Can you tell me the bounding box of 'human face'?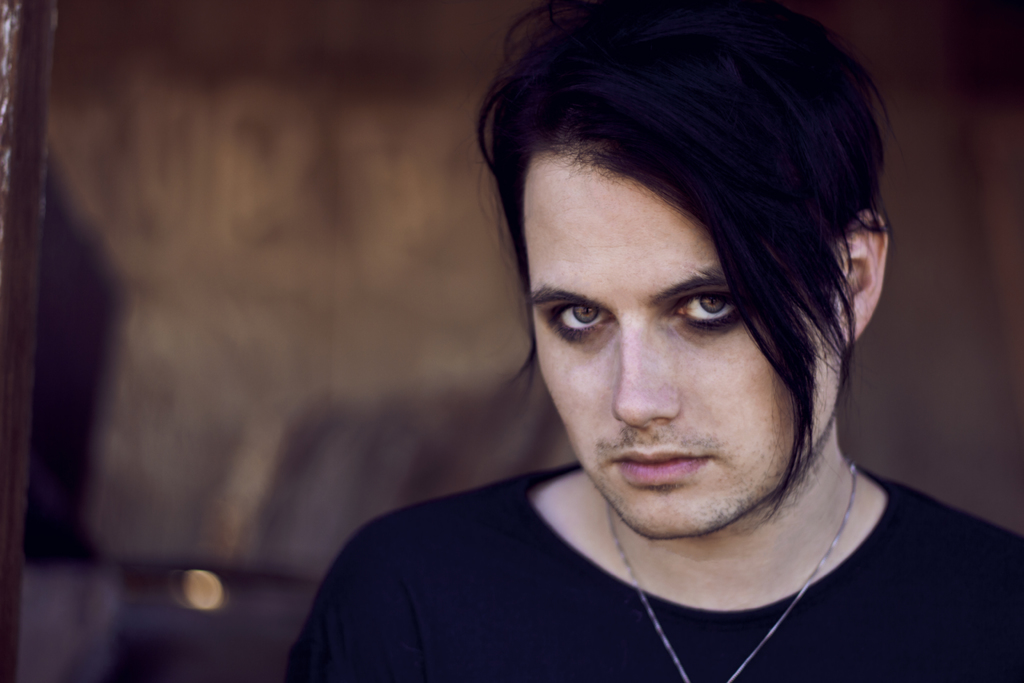
[523, 151, 834, 539].
